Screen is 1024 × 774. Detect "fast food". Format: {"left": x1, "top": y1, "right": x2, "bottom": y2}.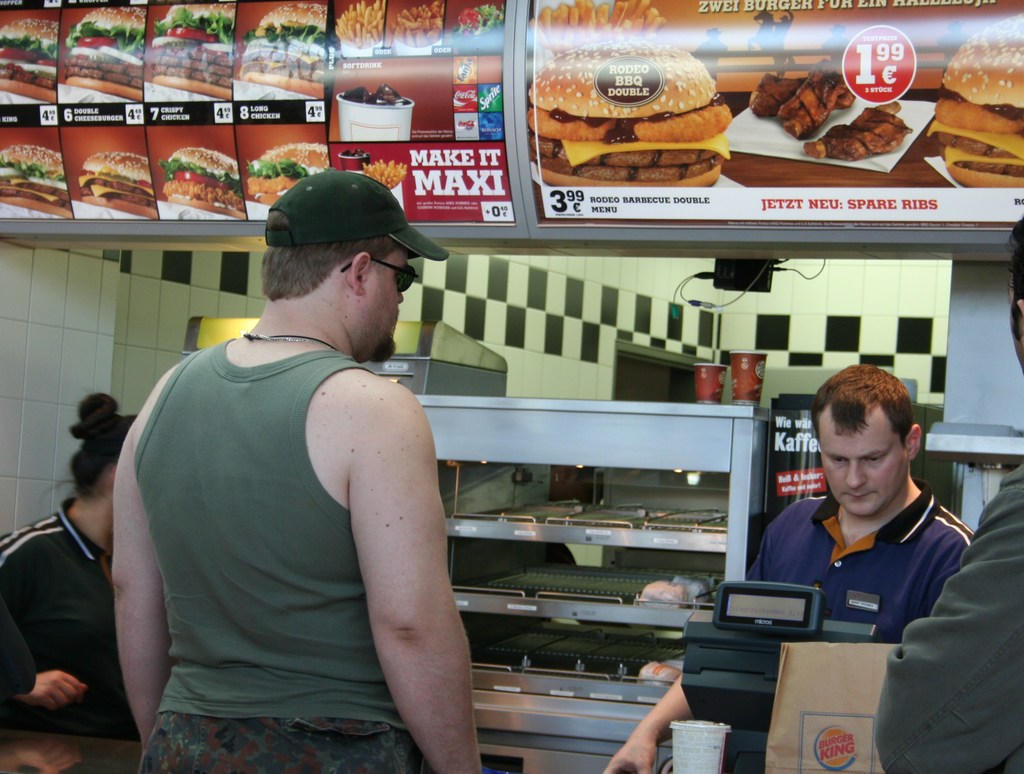
{"left": 240, "top": 0, "right": 326, "bottom": 97}.
